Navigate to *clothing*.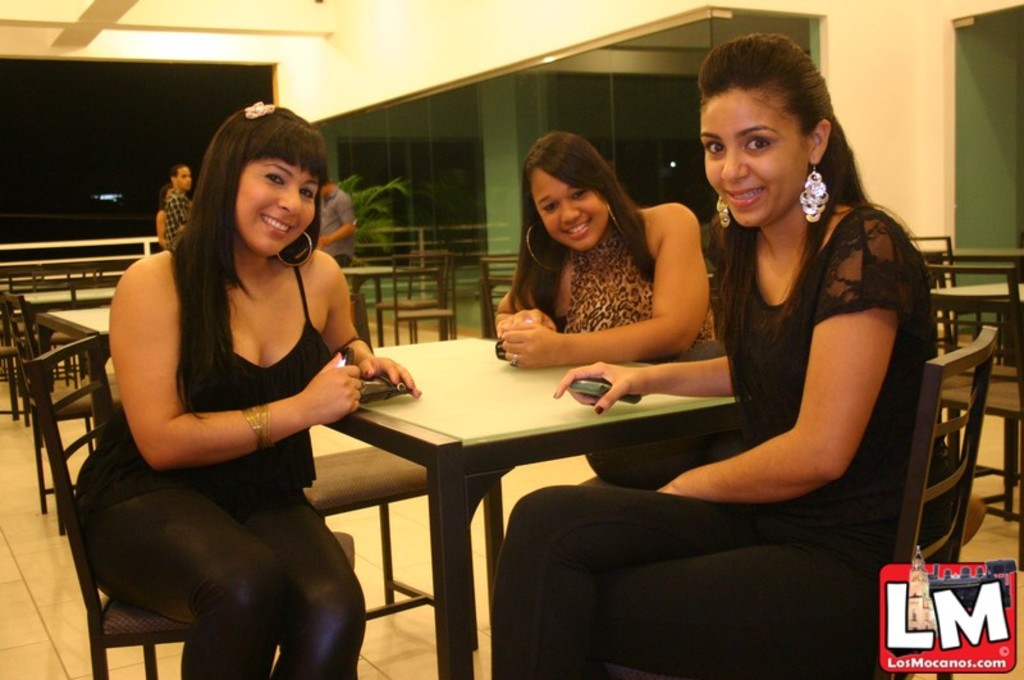
Navigation target: box(76, 268, 337, 679).
